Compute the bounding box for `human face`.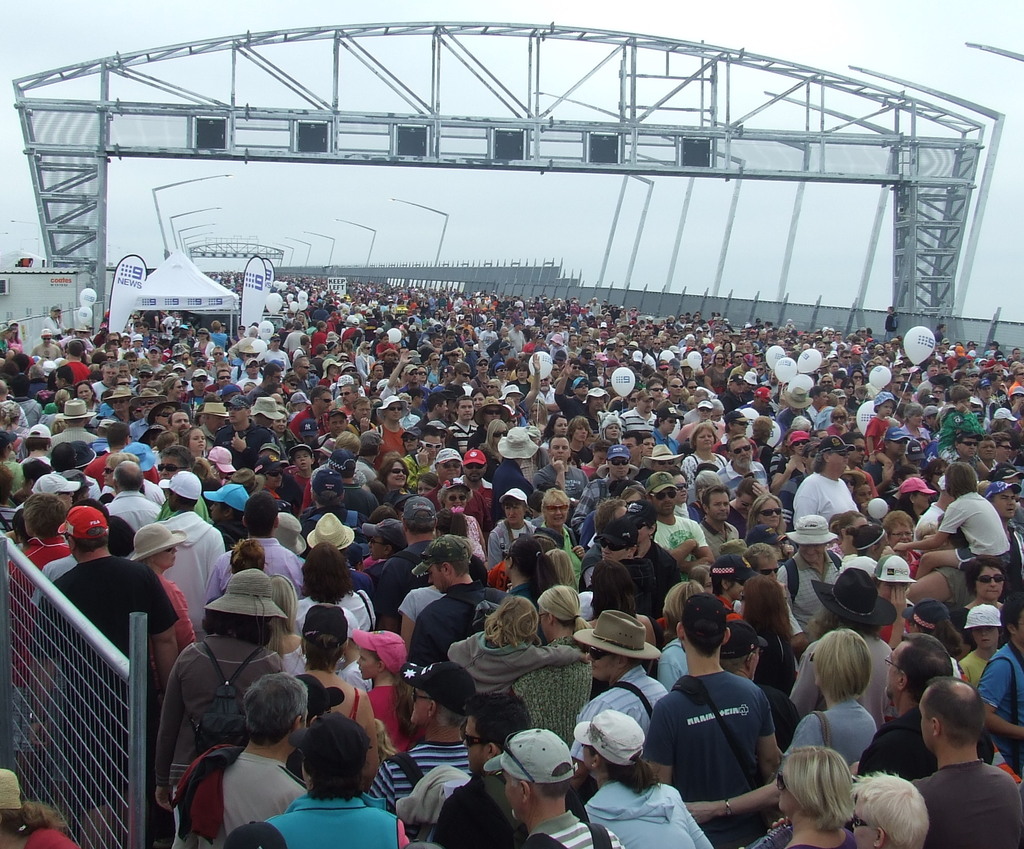
Rect(671, 380, 684, 395).
